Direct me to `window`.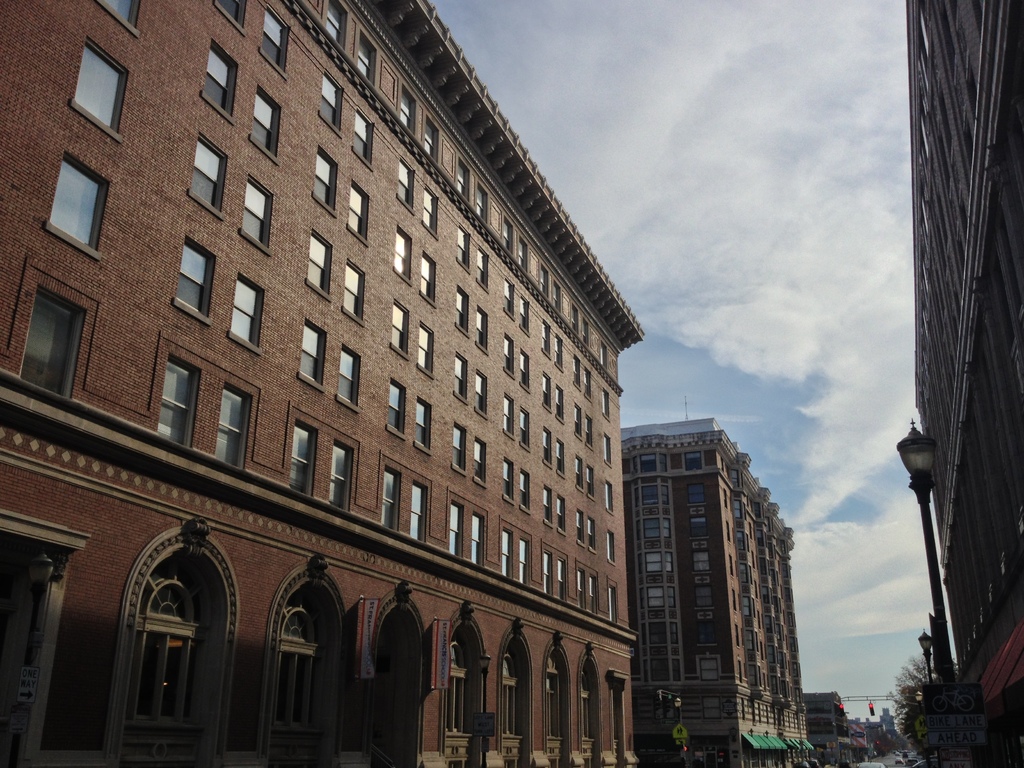
Direction: l=584, t=316, r=591, b=351.
